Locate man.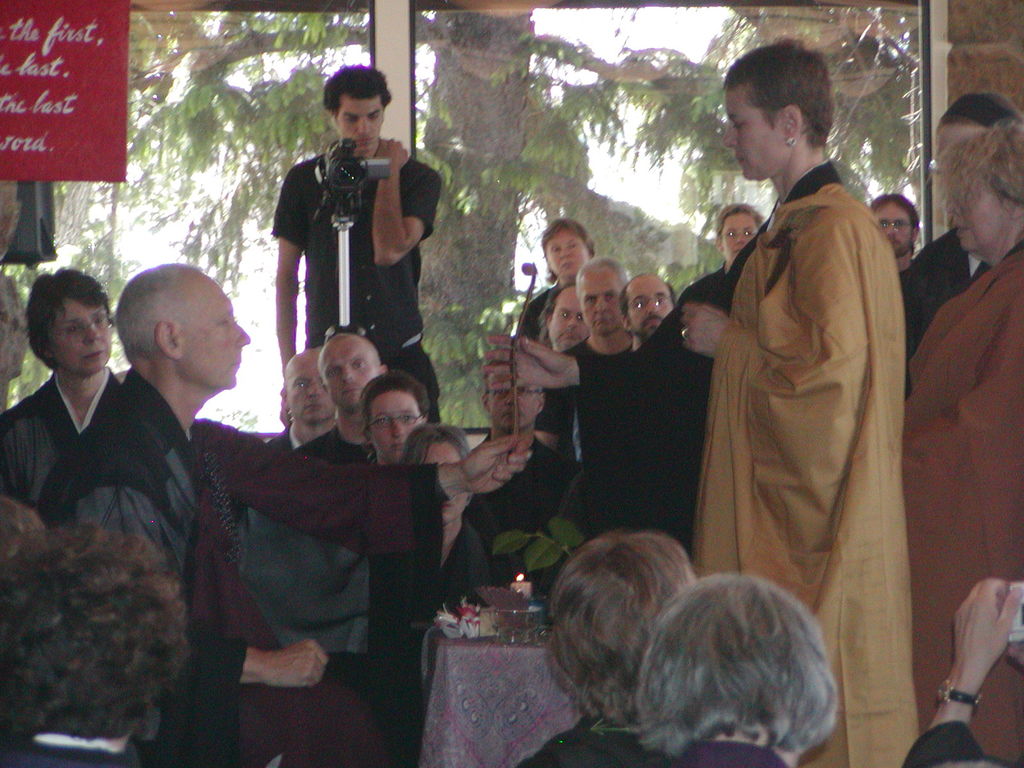
Bounding box: (571,276,680,396).
